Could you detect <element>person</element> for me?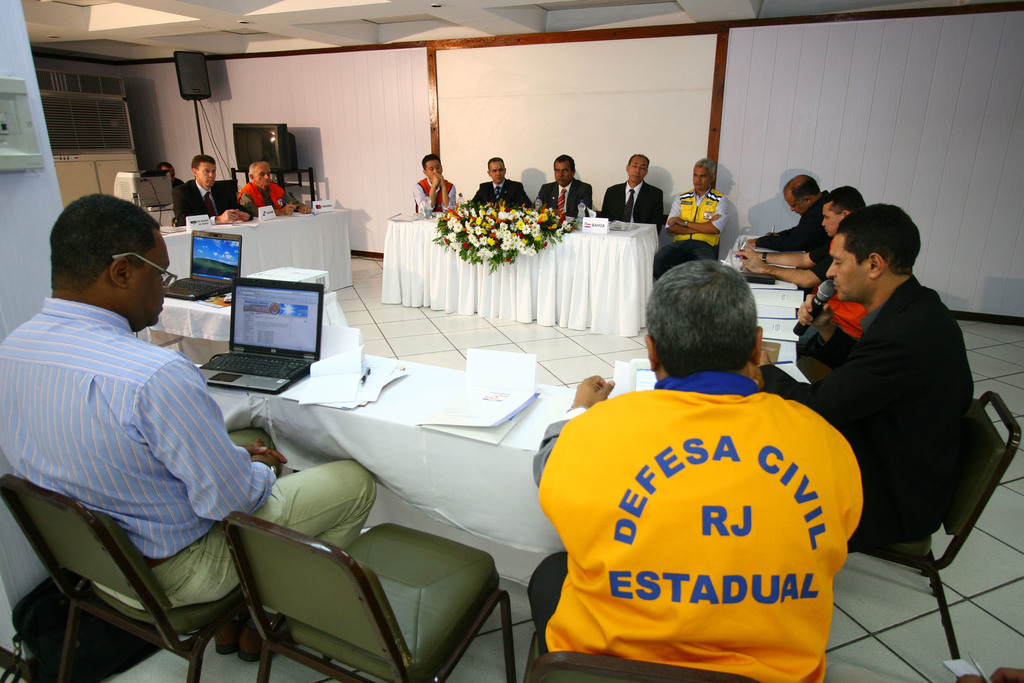
Detection result: <region>173, 154, 252, 226</region>.
